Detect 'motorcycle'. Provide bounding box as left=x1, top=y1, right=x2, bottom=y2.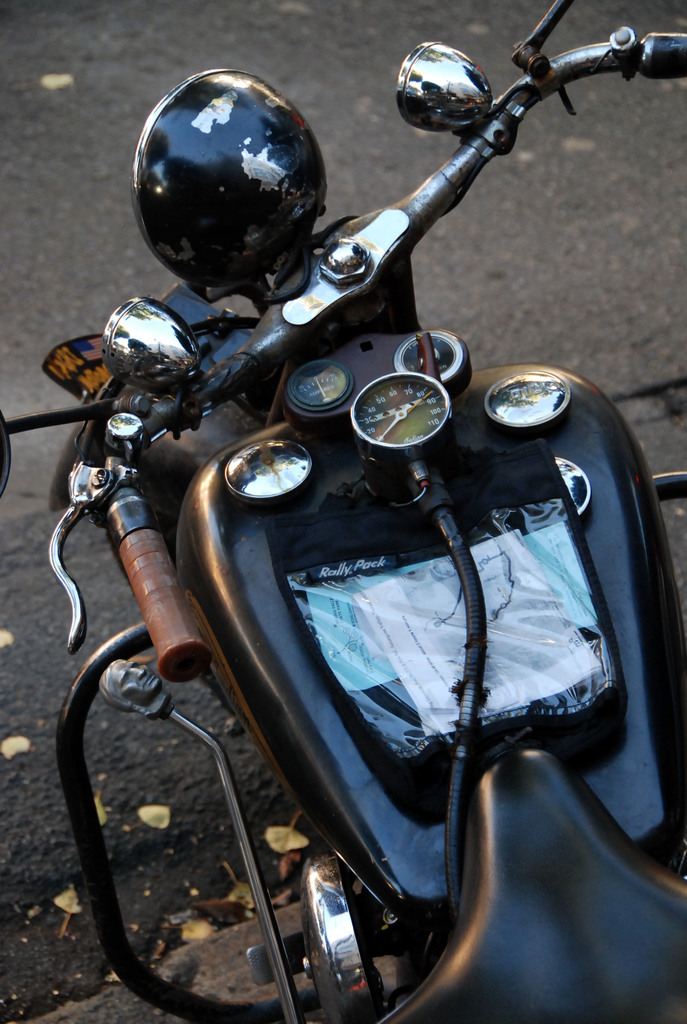
left=0, top=1, right=686, bottom=1023.
